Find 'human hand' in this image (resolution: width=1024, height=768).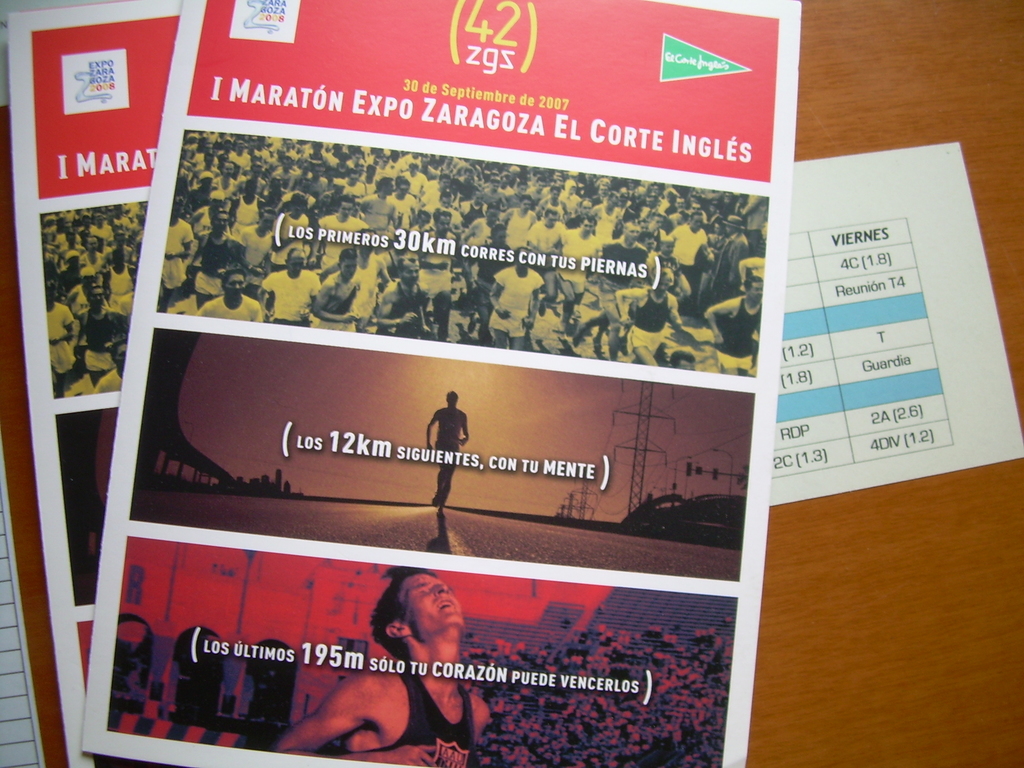
region(618, 312, 629, 326).
